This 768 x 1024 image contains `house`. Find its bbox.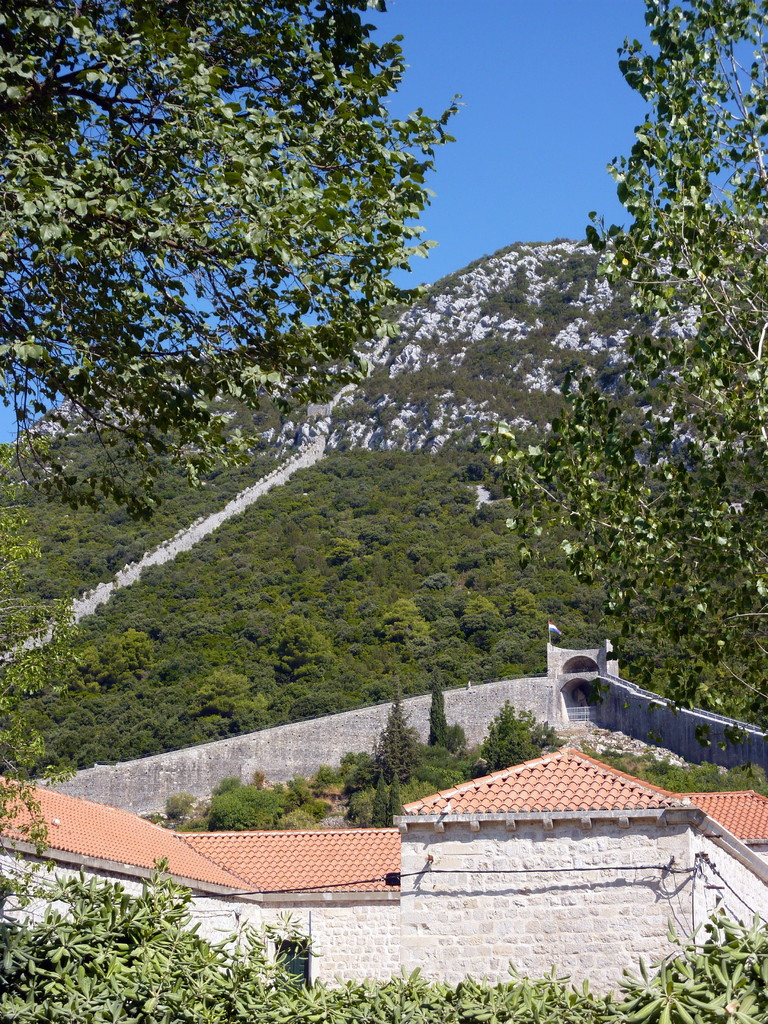
<region>0, 739, 767, 1002</region>.
